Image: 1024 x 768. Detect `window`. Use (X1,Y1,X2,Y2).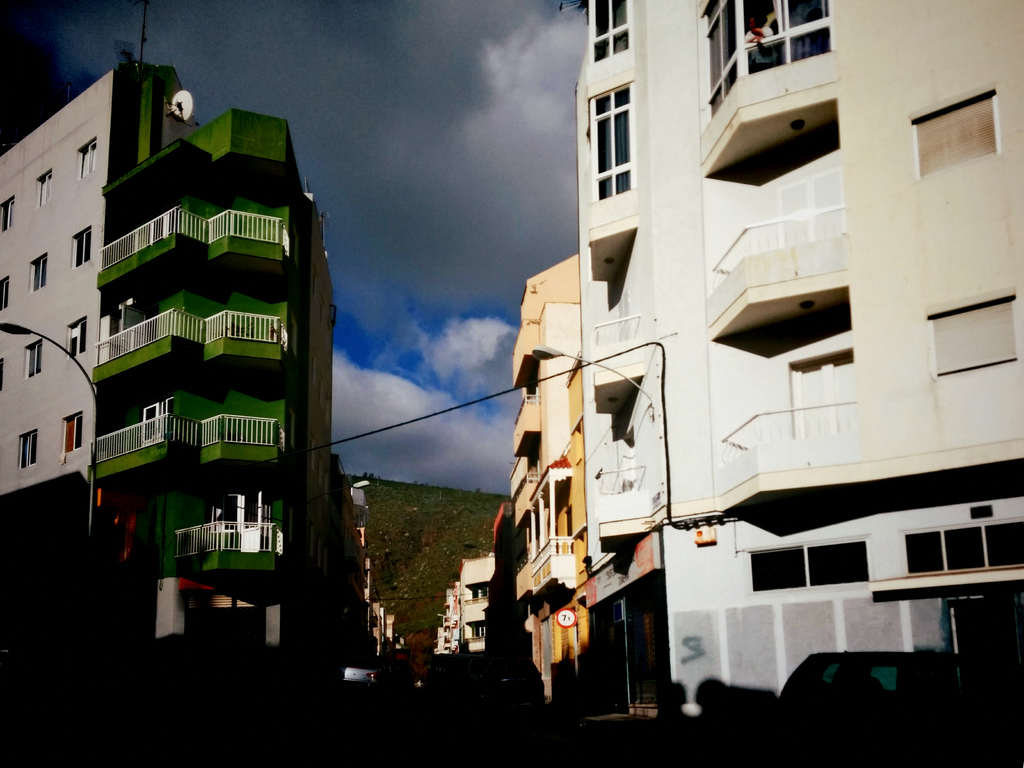
(0,280,10,311).
